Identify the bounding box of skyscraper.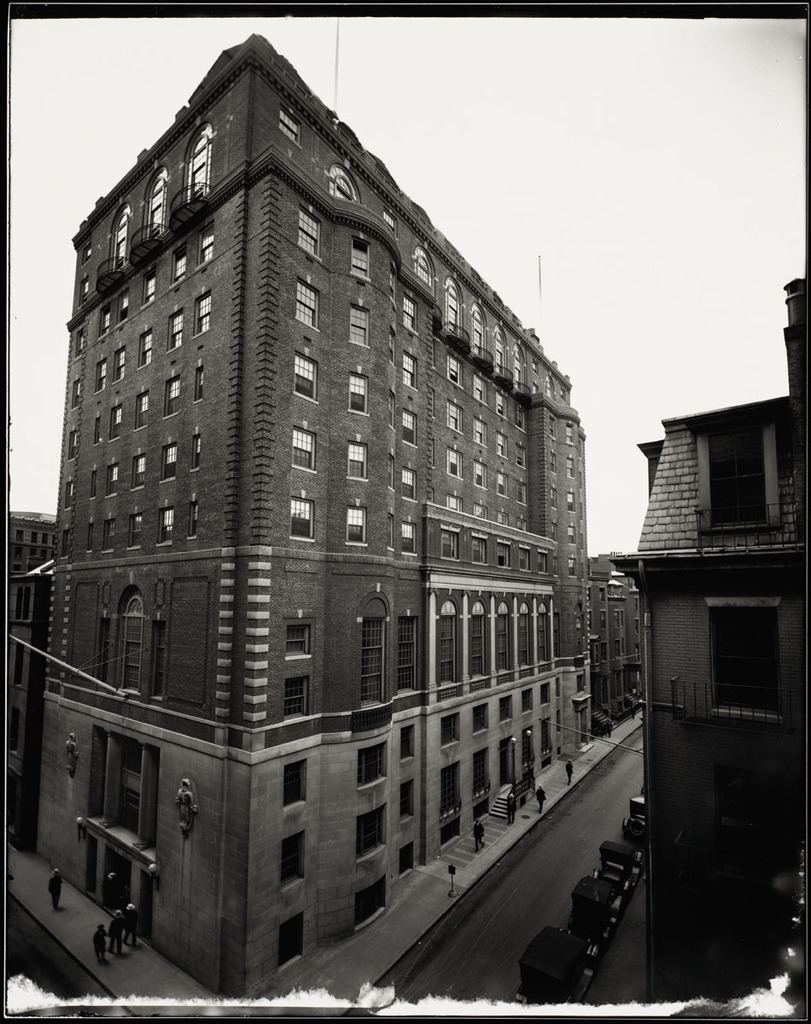
<region>25, 32, 598, 1023</region>.
